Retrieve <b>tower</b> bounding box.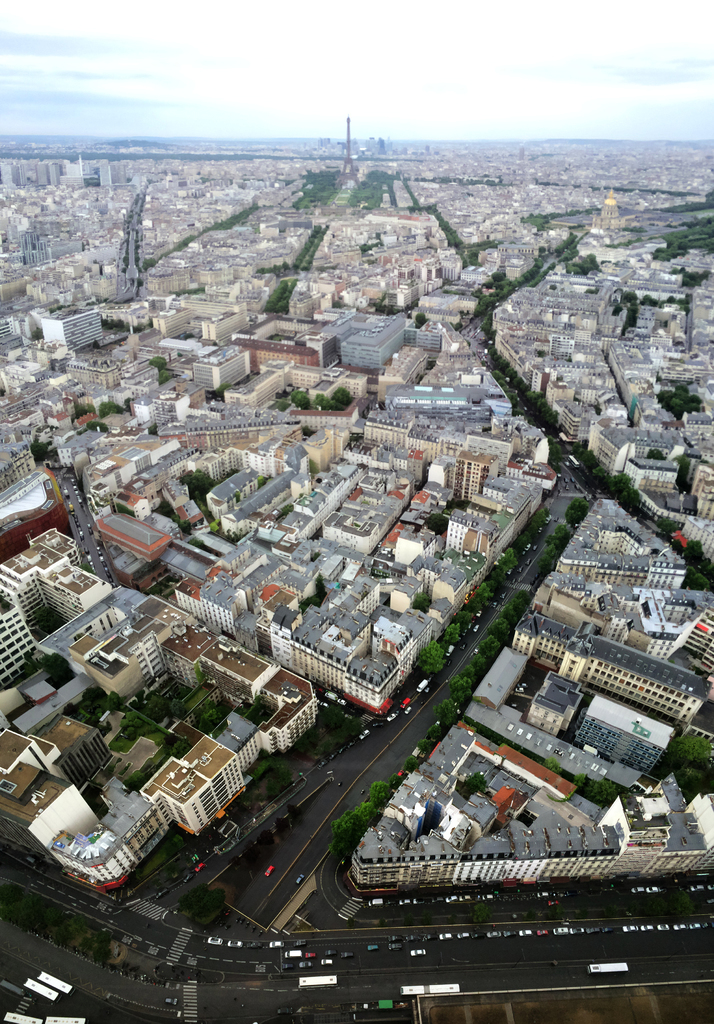
Bounding box: 336/119/362/196.
